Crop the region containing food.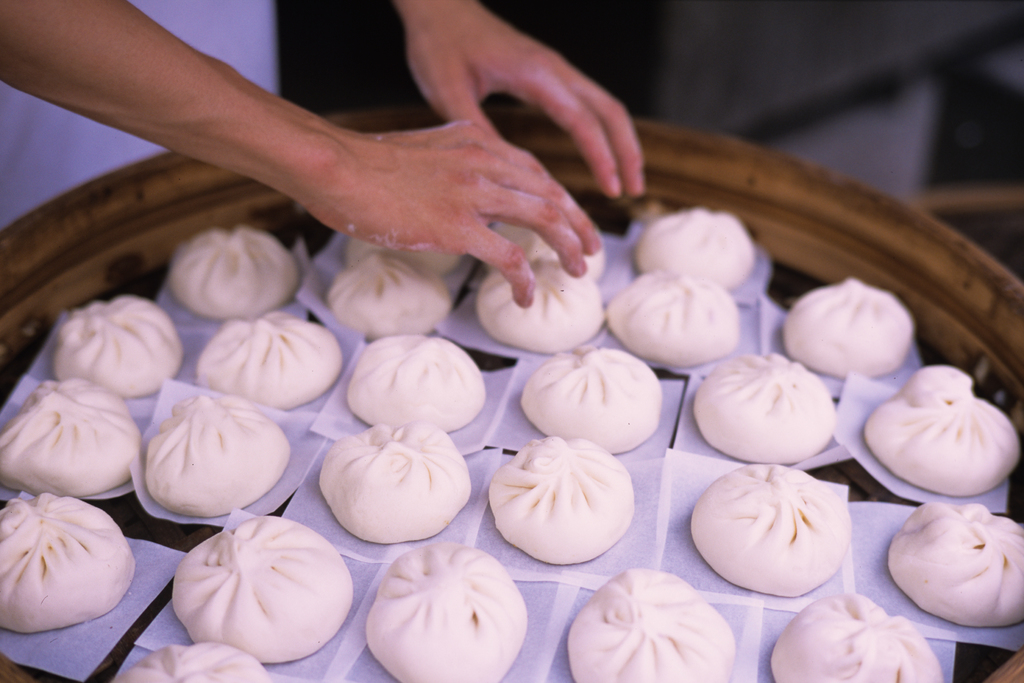
Crop region: pyautogui.locateOnScreen(780, 272, 924, 389).
